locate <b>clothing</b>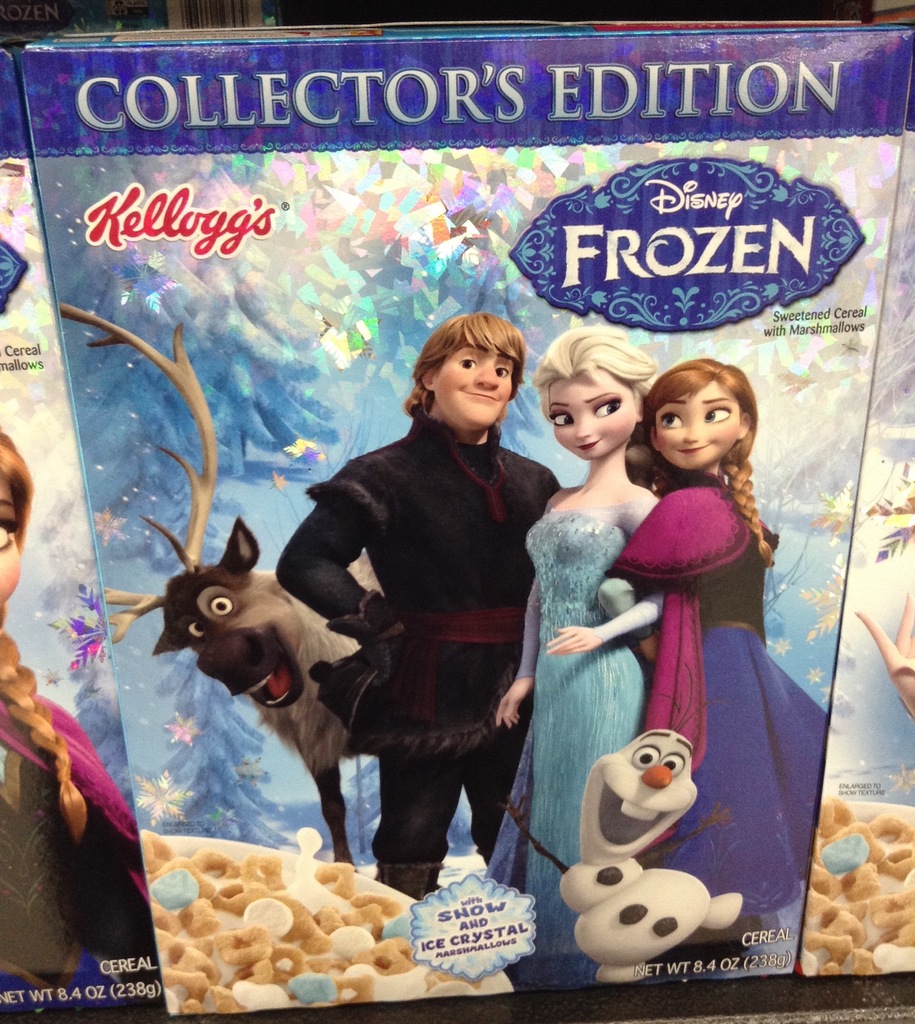
detection(598, 486, 827, 979)
